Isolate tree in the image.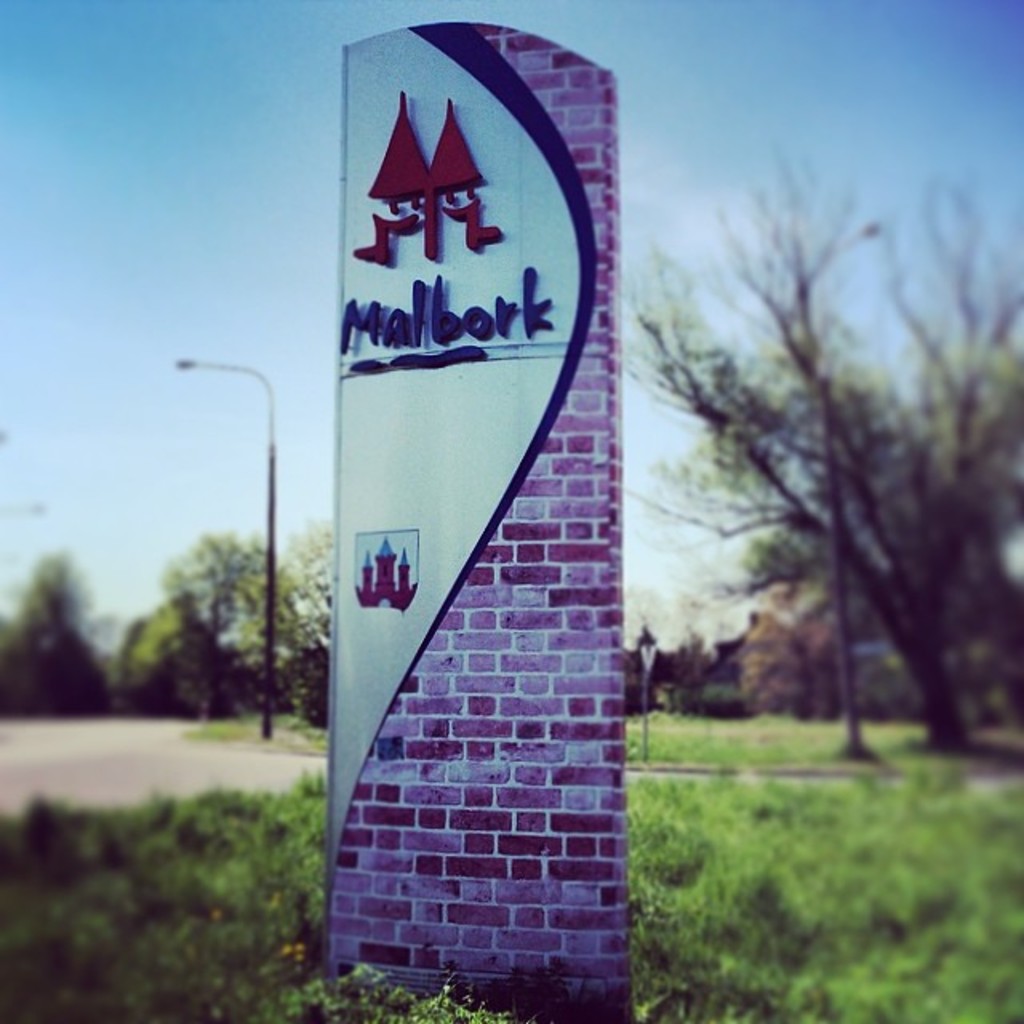
Isolated region: BBox(726, 595, 859, 714).
